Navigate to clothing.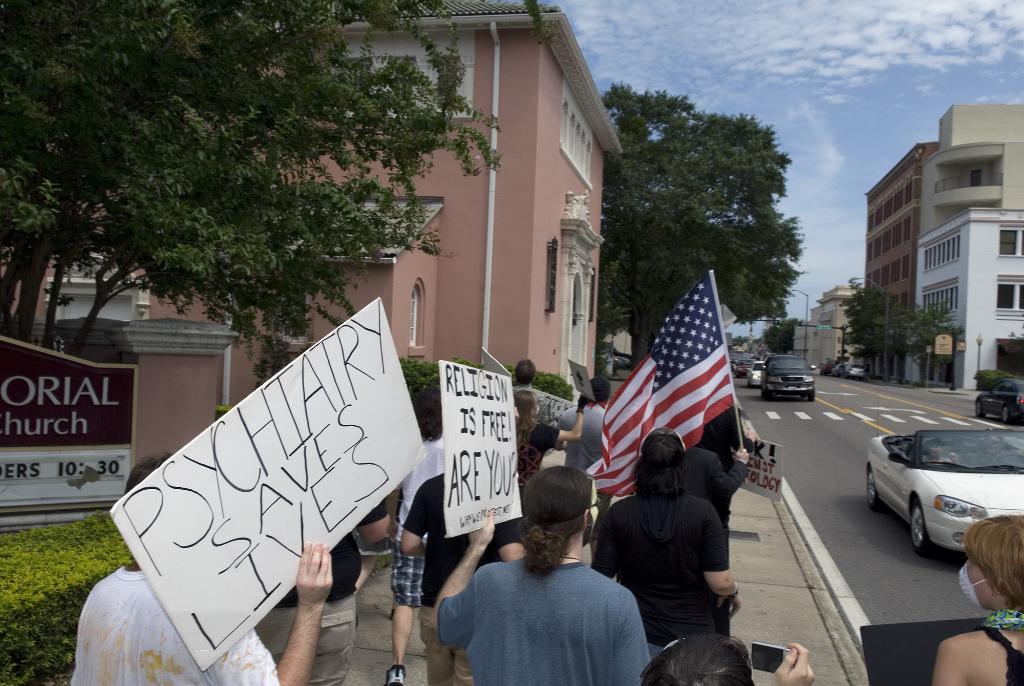
Navigation target: 257, 508, 392, 685.
